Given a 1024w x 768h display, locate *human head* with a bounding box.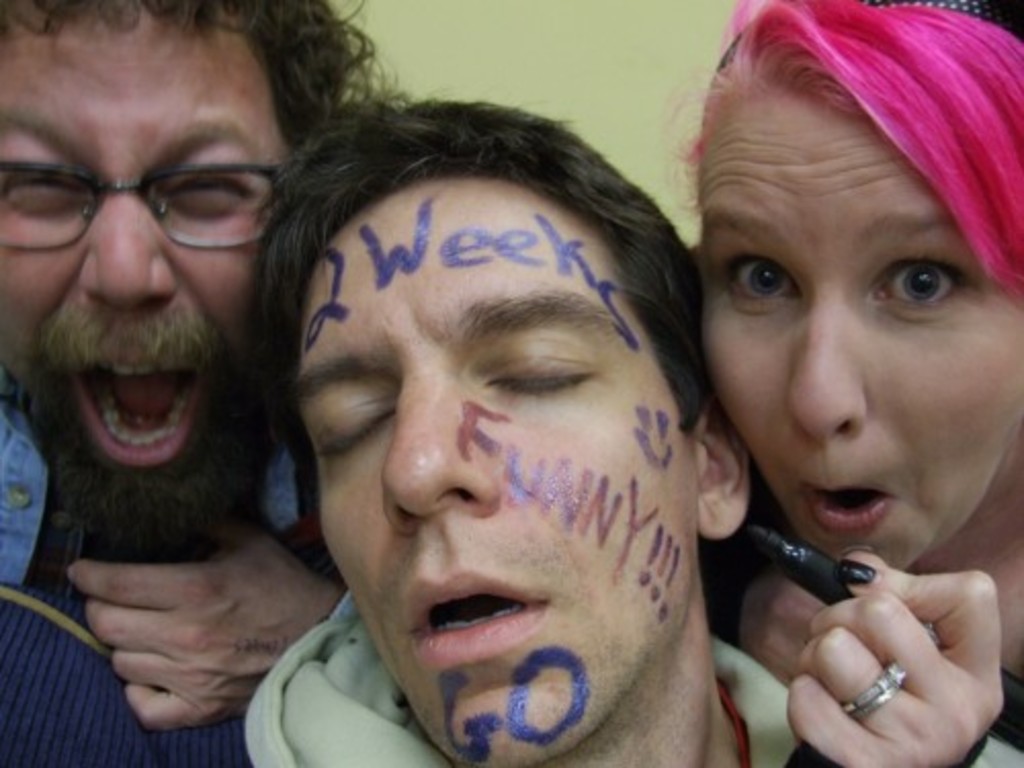
Located: 258 98 756 766.
